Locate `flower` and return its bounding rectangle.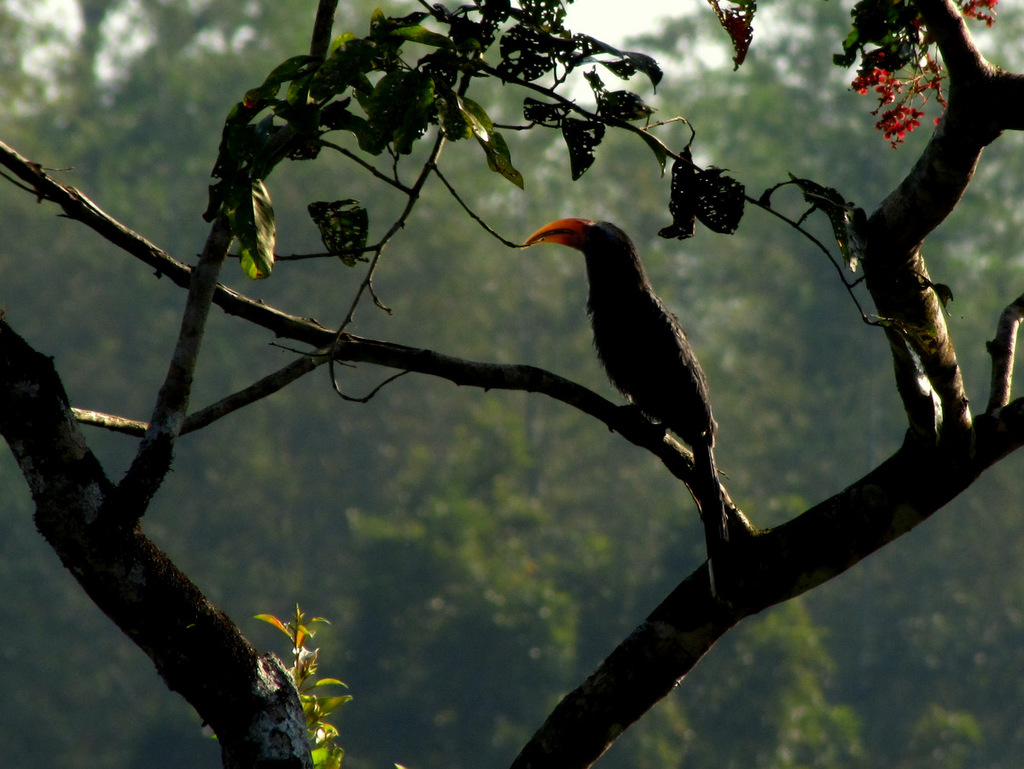
(875,95,936,158).
